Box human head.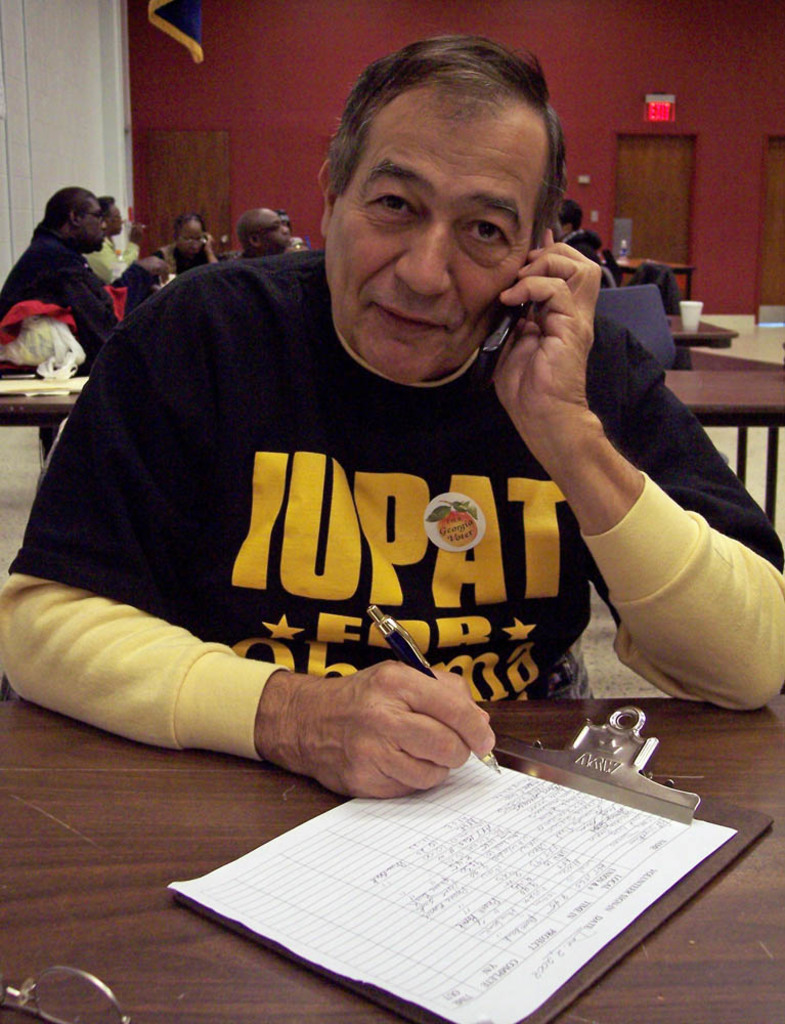
(x1=558, y1=200, x2=581, y2=231).
